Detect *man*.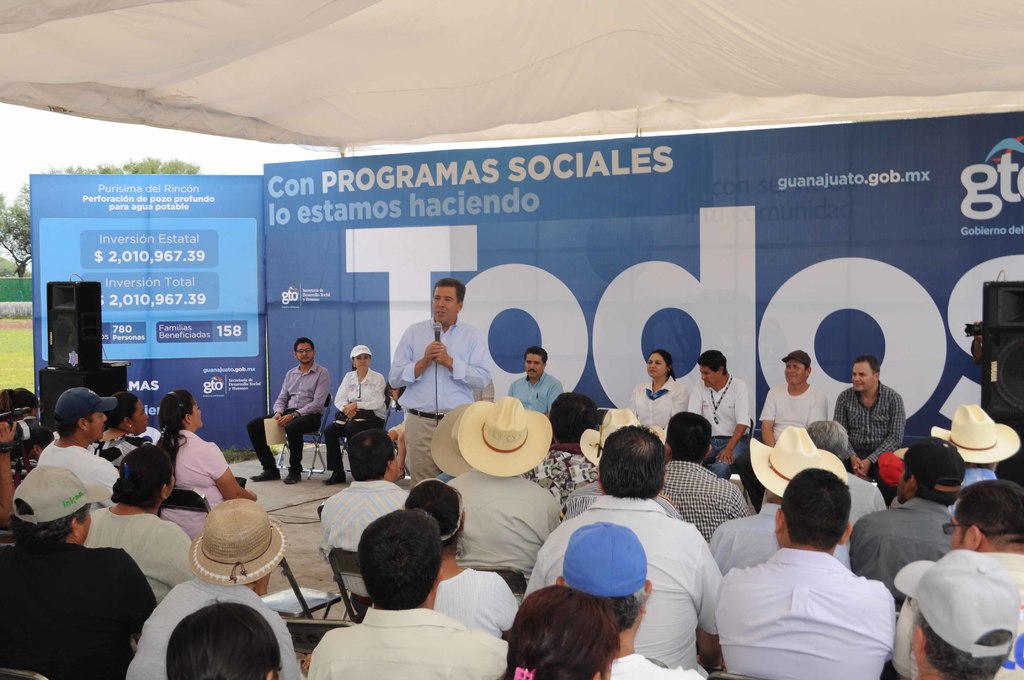
Detected at (0,463,163,679).
